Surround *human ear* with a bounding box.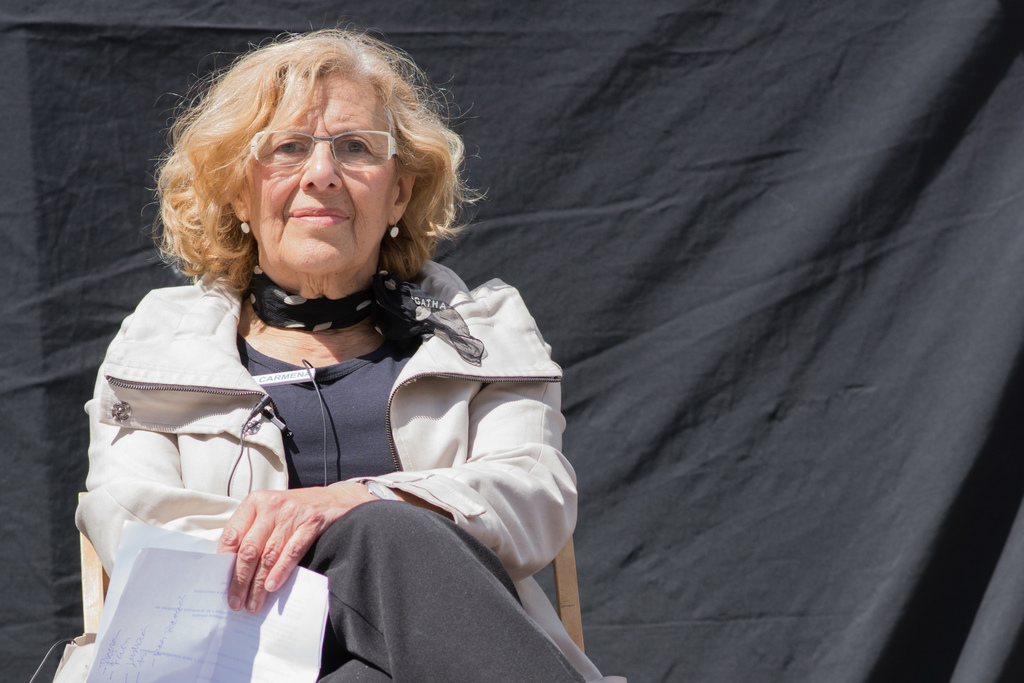
rect(387, 163, 417, 223).
